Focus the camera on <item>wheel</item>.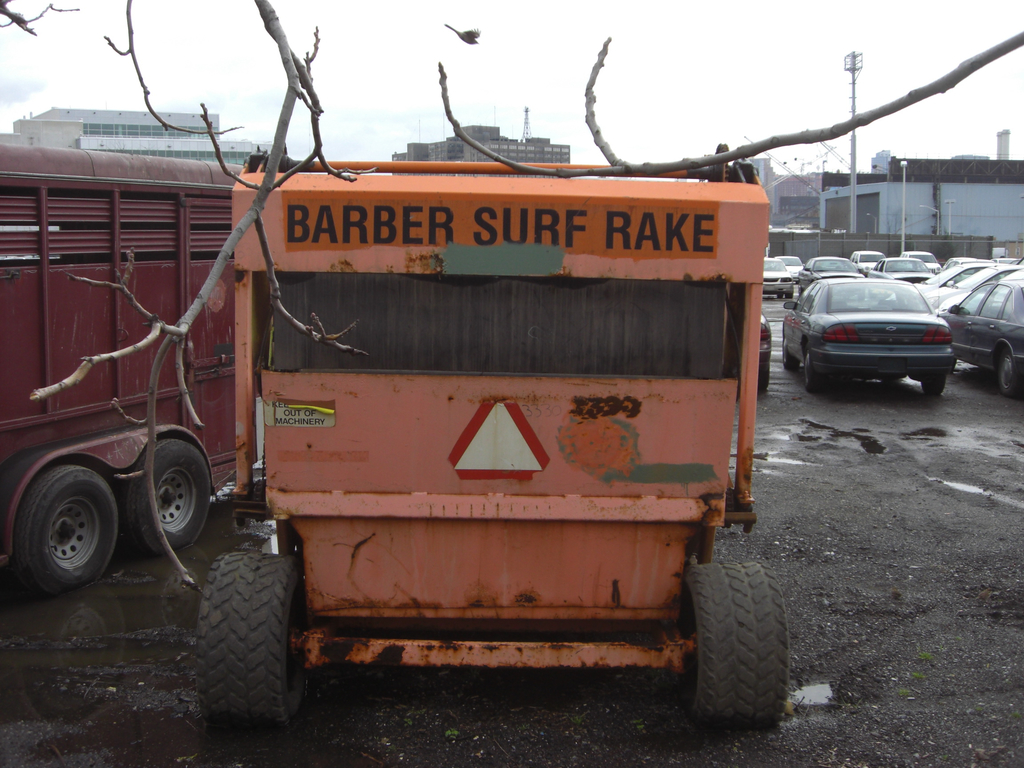
Focus region: 17, 460, 122, 596.
